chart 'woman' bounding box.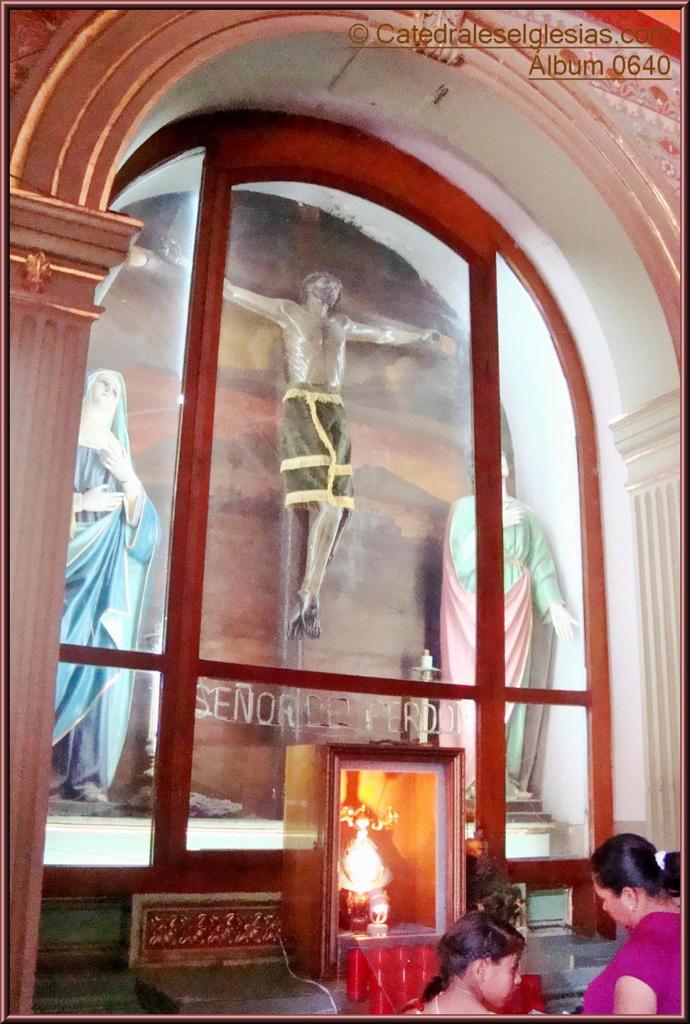
Charted: x1=45 y1=369 x2=161 y2=801.
